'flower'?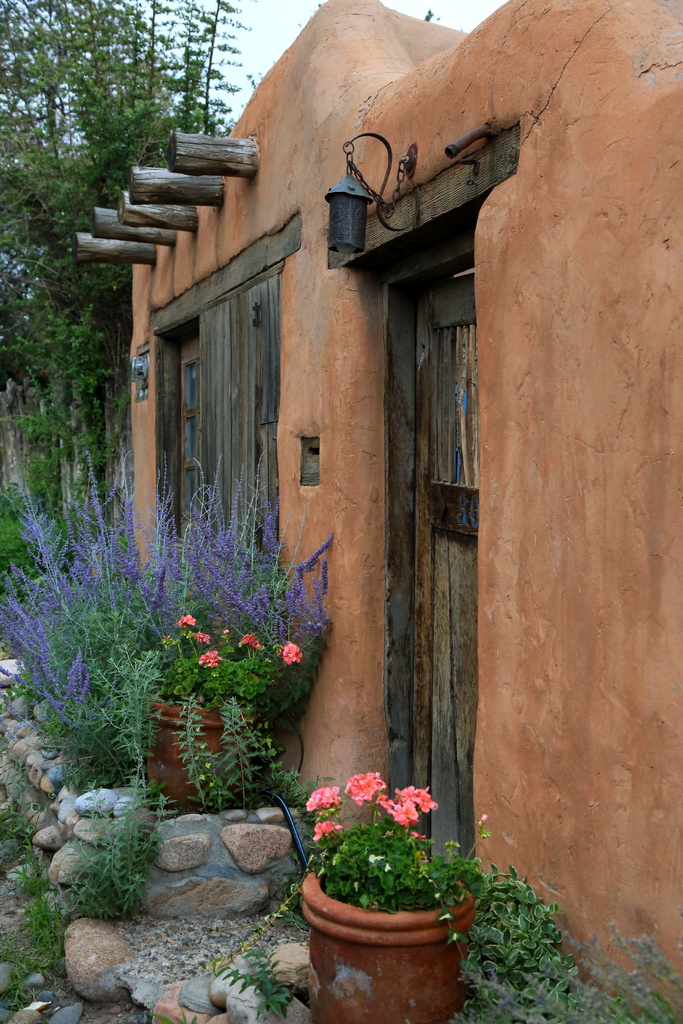
(x1=308, y1=781, x2=344, y2=812)
